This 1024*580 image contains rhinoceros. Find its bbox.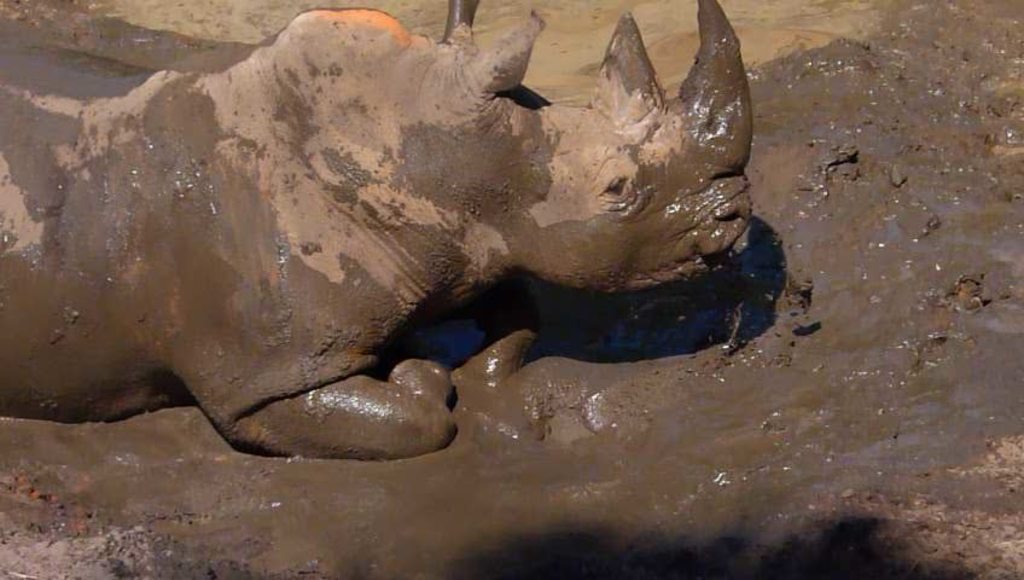
Rect(0, 0, 763, 457).
